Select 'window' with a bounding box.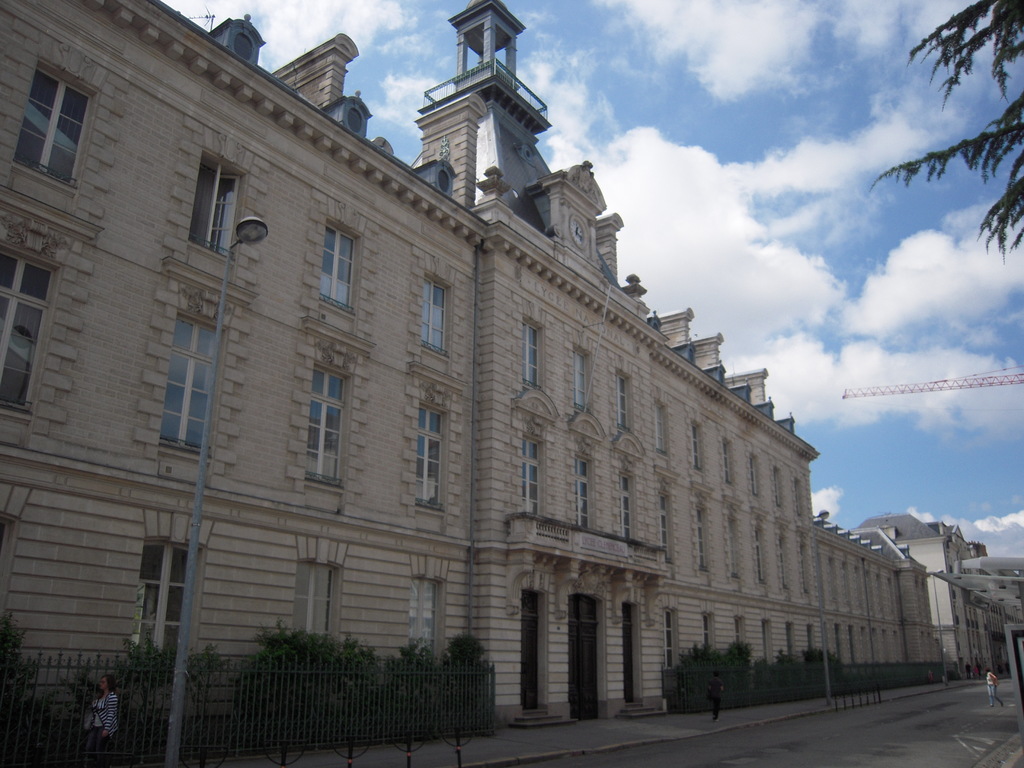
[750,457,758,499].
